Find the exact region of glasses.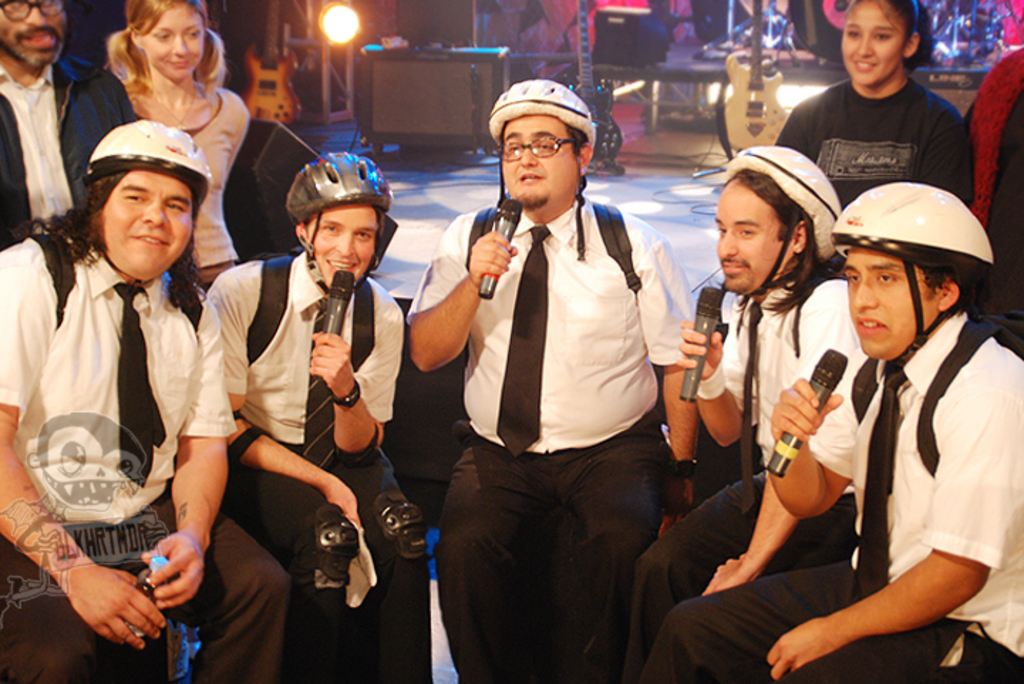
Exact region: bbox=(488, 124, 593, 166).
